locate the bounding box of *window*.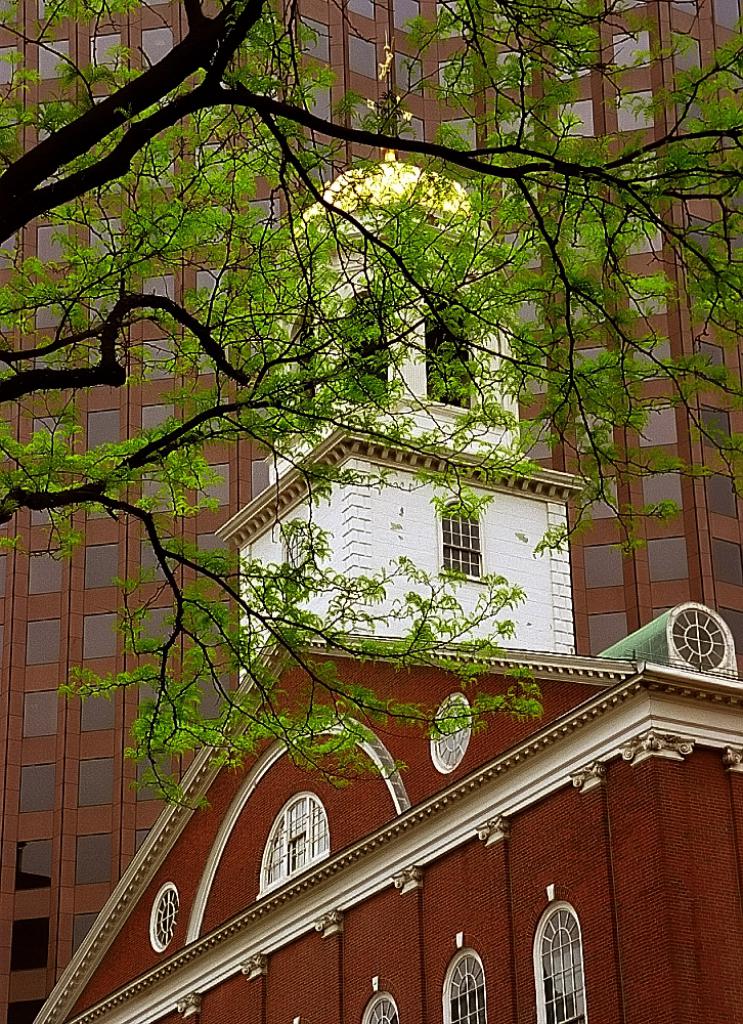
Bounding box: bbox=(436, 56, 475, 99).
